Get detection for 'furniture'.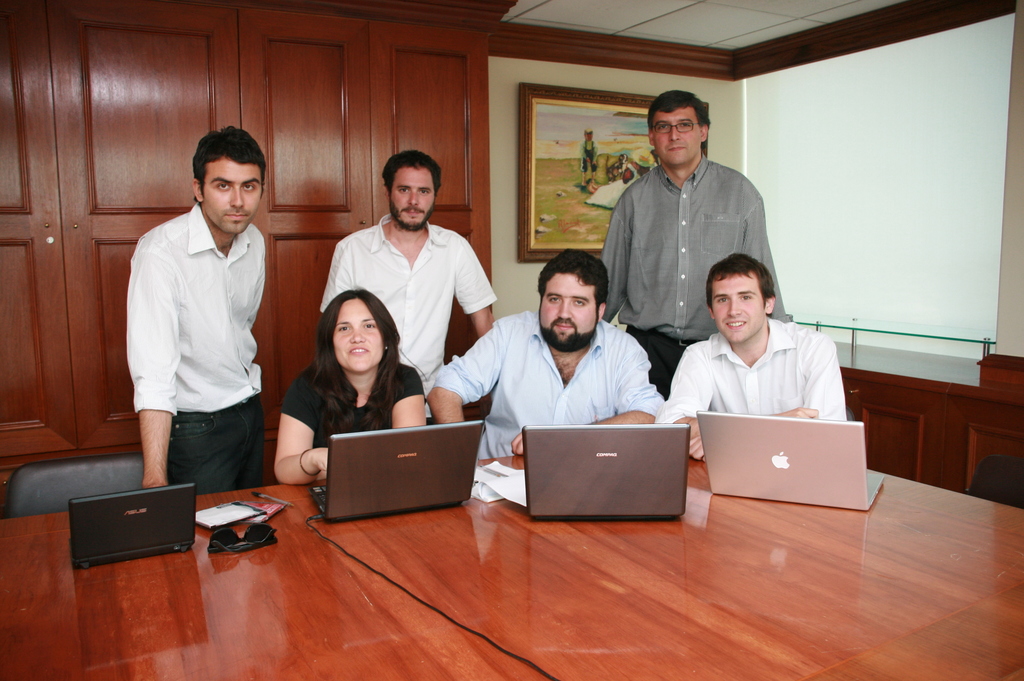
Detection: [x1=842, y1=403, x2=858, y2=419].
